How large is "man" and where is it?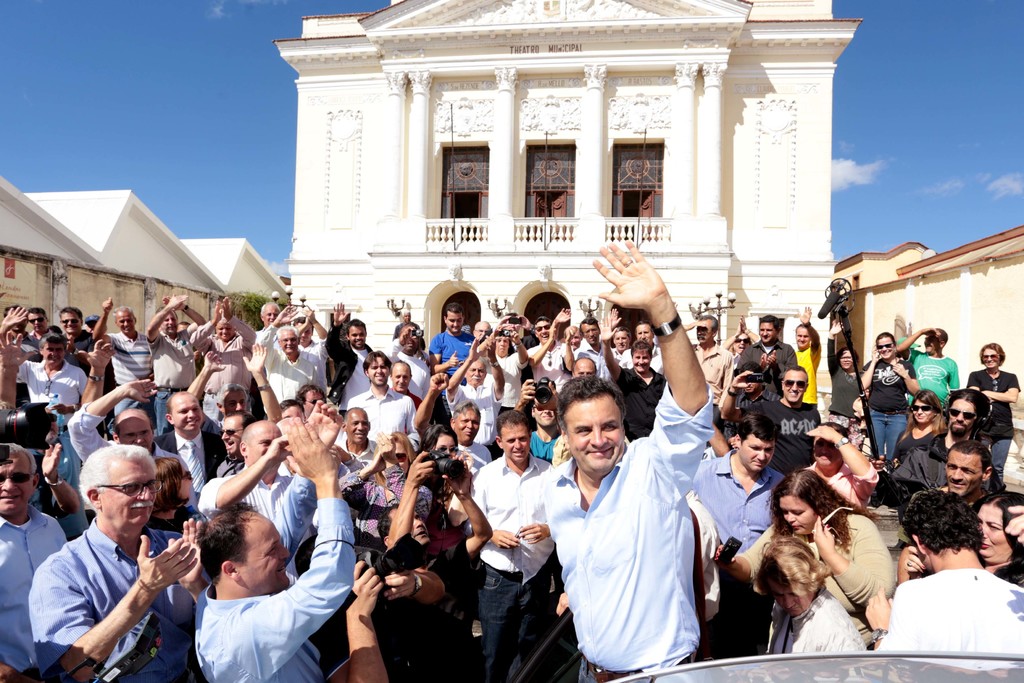
Bounding box: [255, 304, 326, 414].
